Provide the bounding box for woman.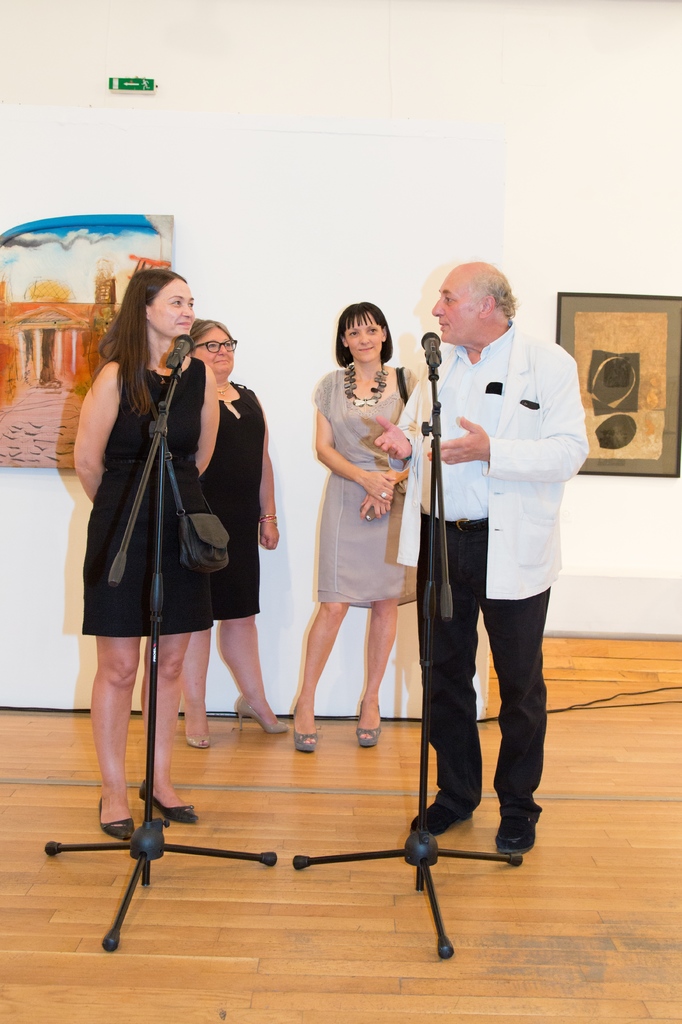
(x1=178, y1=317, x2=291, y2=749).
